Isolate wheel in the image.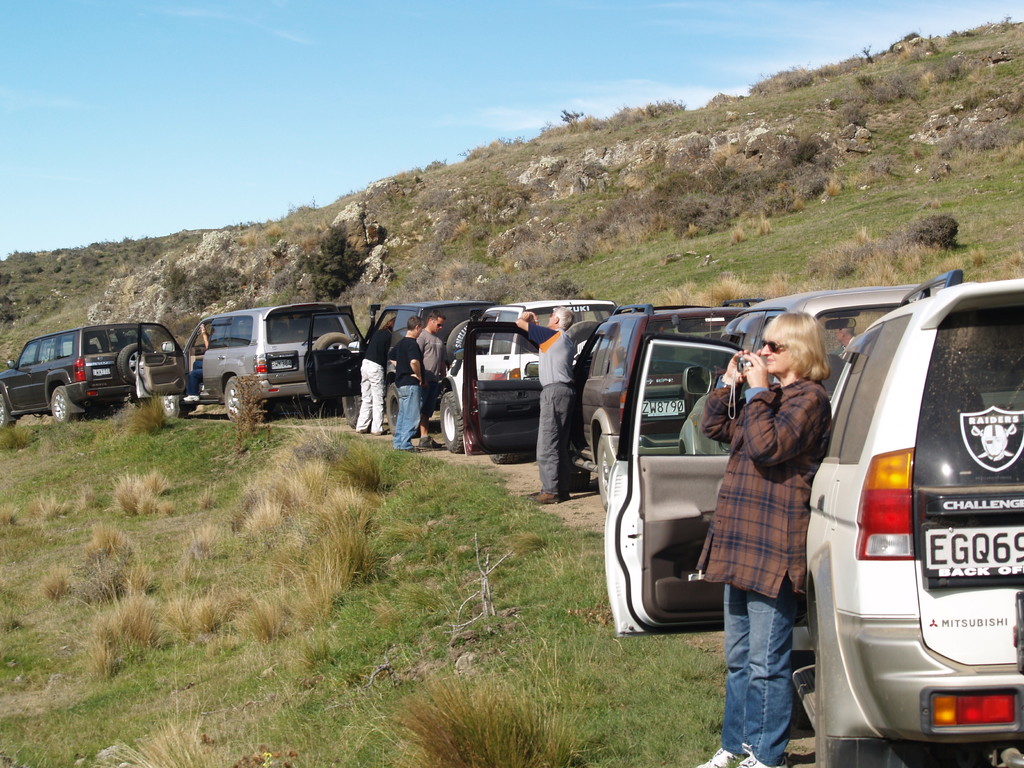
Isolated region: <bbox>0, 394, 17, 433</bbox>.
